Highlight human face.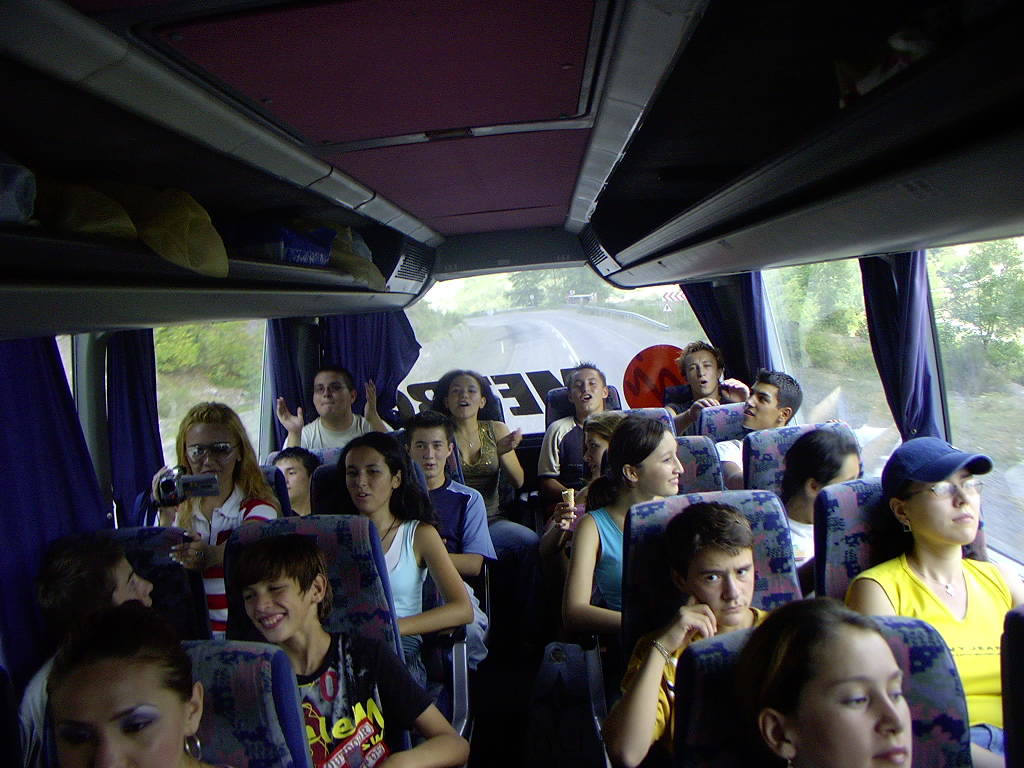
Highlighted region: <bbox>587, 428, 607, 480</bbox>.
